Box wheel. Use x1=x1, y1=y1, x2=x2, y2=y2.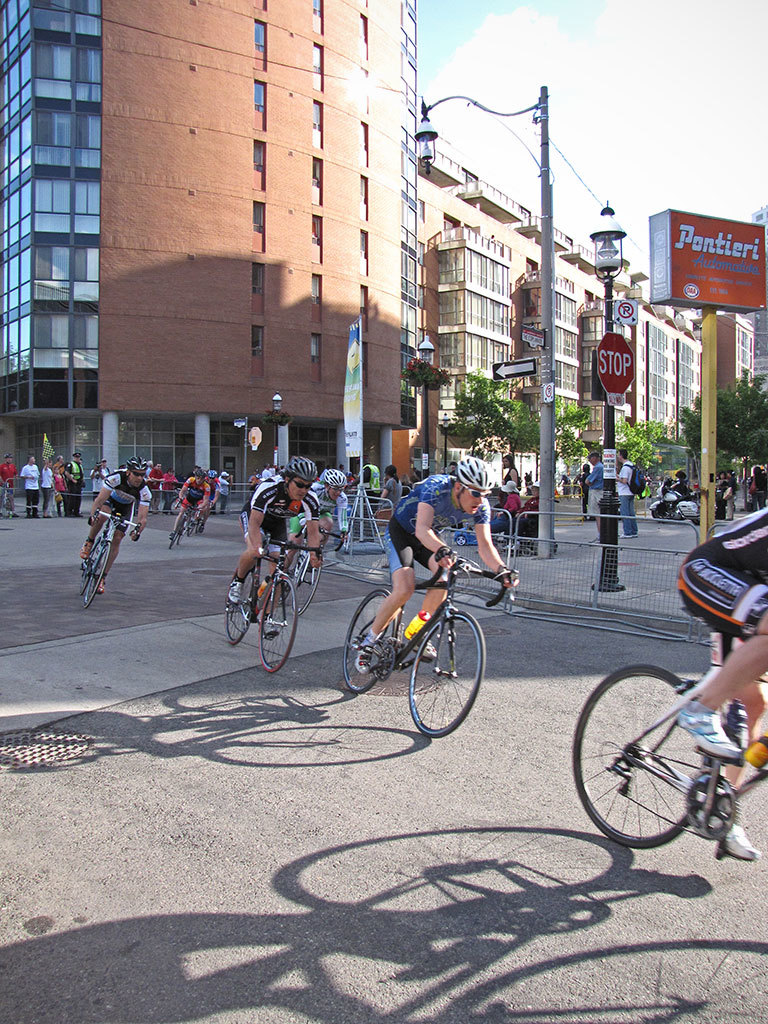
x1=72, y1=551, x2=97, y2=591.
